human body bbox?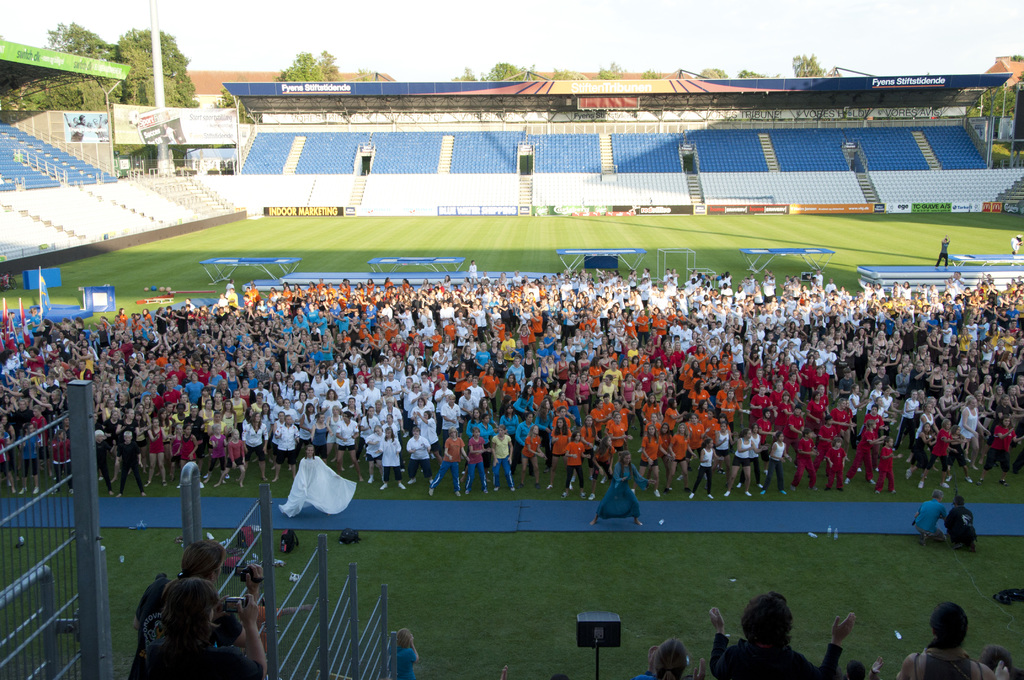
{"left": 182, "top": 360, "right": 195, "bottom": 371}
